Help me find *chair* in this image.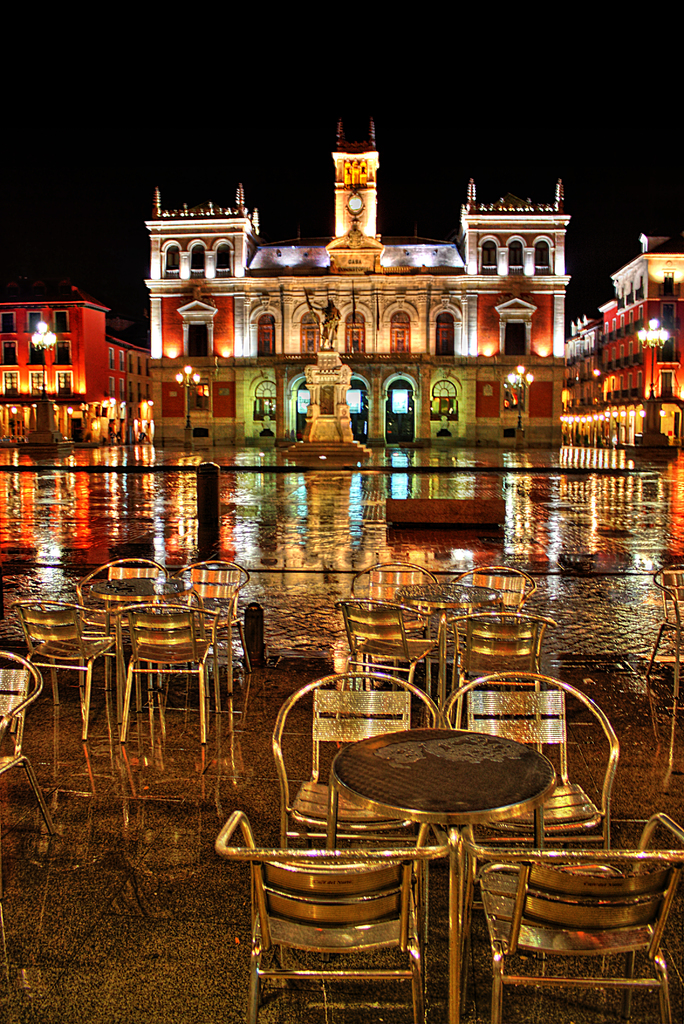
Found it: {"left": 439, "top": 565, "right": 542, "bottom": 671}.
